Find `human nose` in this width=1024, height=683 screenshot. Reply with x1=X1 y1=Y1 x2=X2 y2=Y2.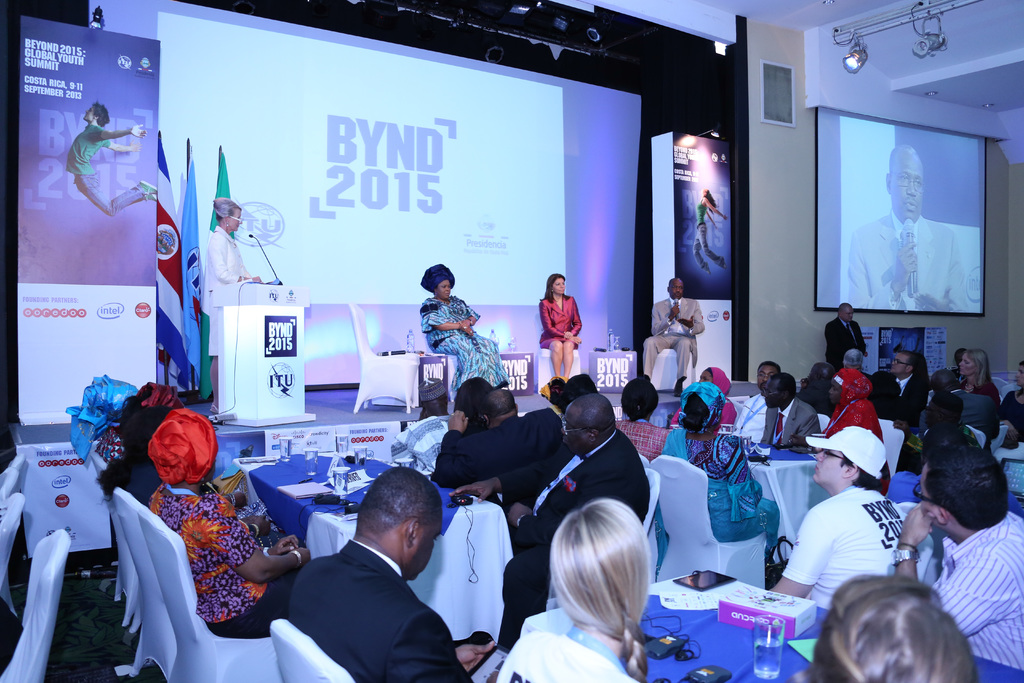
x1=888 y1=361 x2=896 y2=367.
